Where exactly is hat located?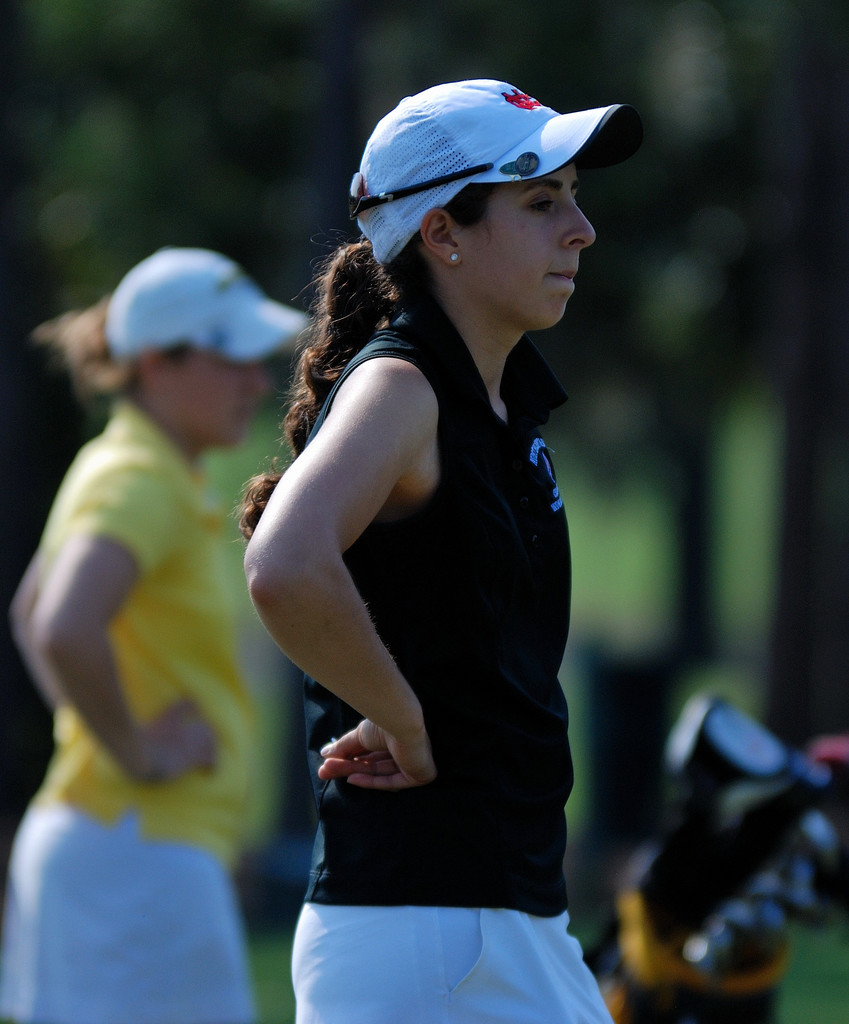
Its bounding box is select_region(352, 77, 623, 255).
